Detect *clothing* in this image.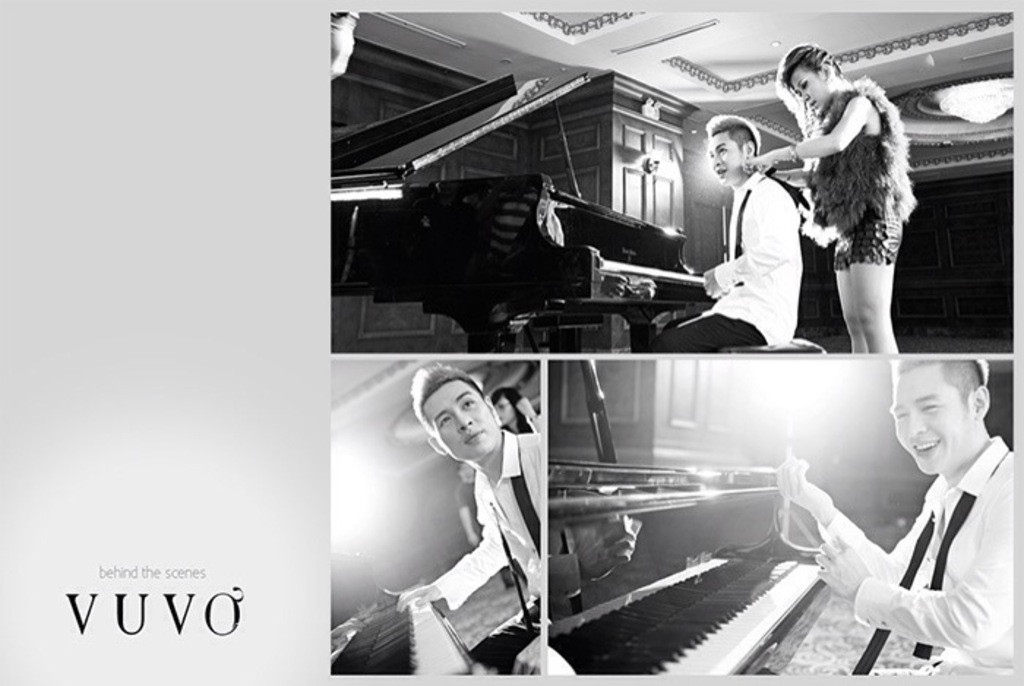
Detection: 654,171,803,354.
